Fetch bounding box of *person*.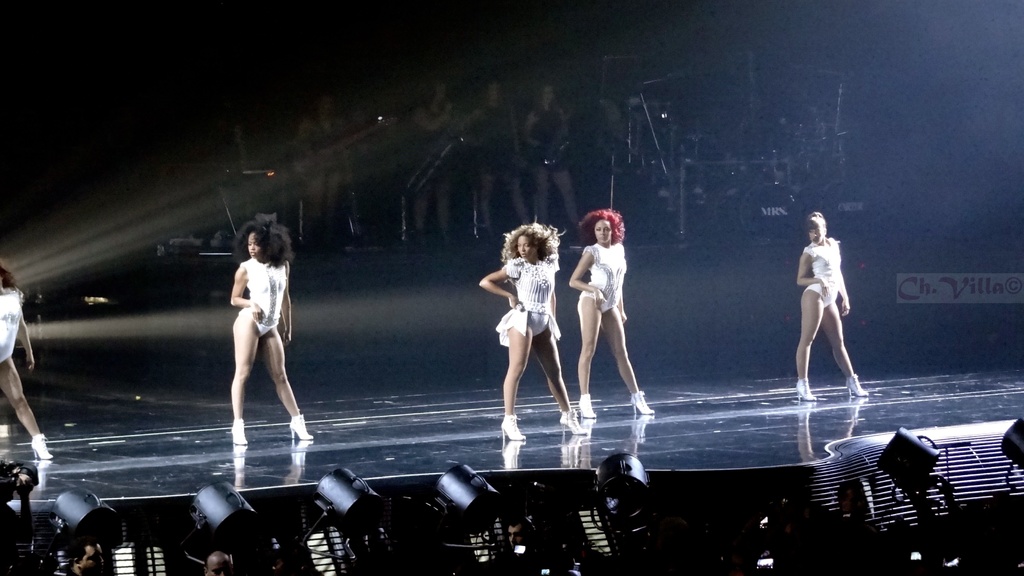
Bbox: left=410, top=80, right=458, bottom=245.
